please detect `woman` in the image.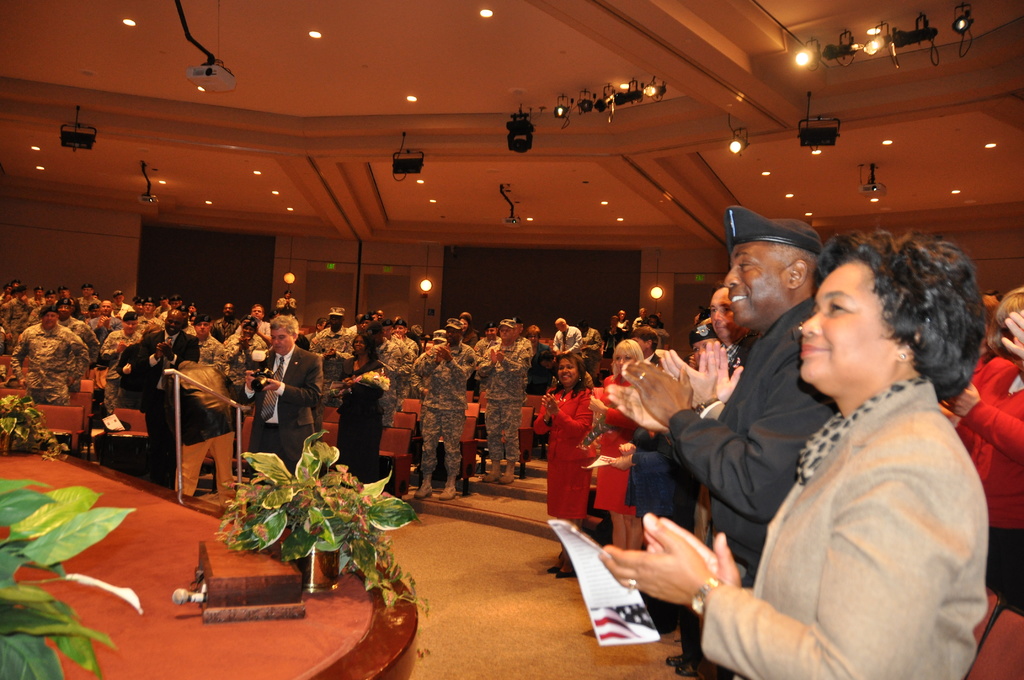
locate(938, 286, 1023, 617).
